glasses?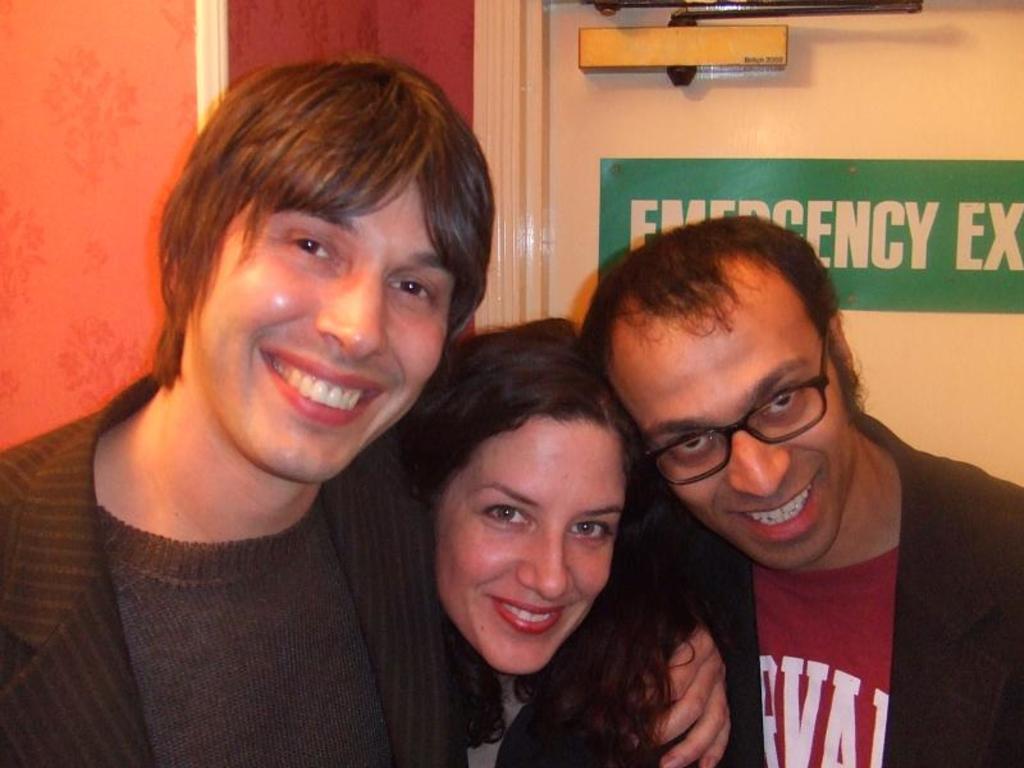
crop(644, 329, 833, 483)
